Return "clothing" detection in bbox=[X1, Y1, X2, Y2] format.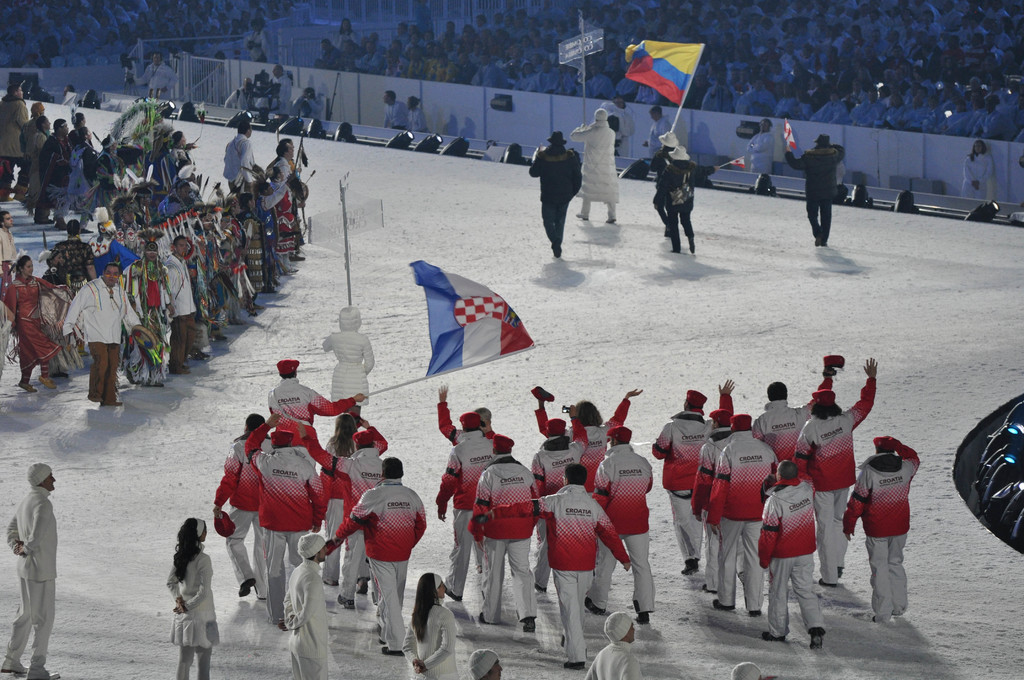
bbox=[0, 103, 29, 195].
